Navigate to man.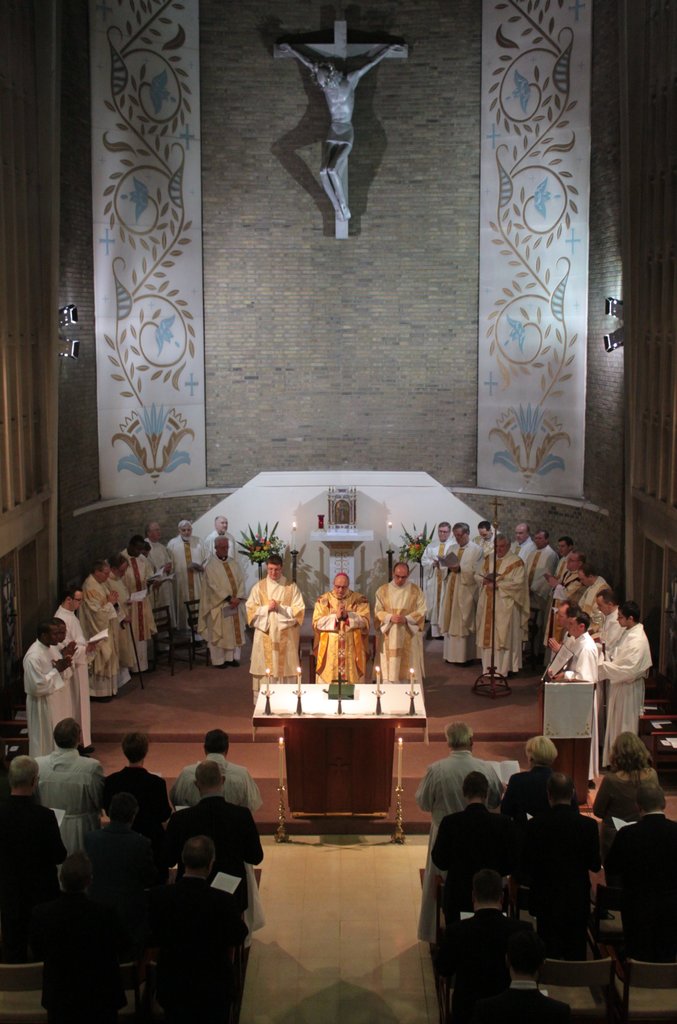
Navigation target: l=475, t=532, r=530, b=678.
